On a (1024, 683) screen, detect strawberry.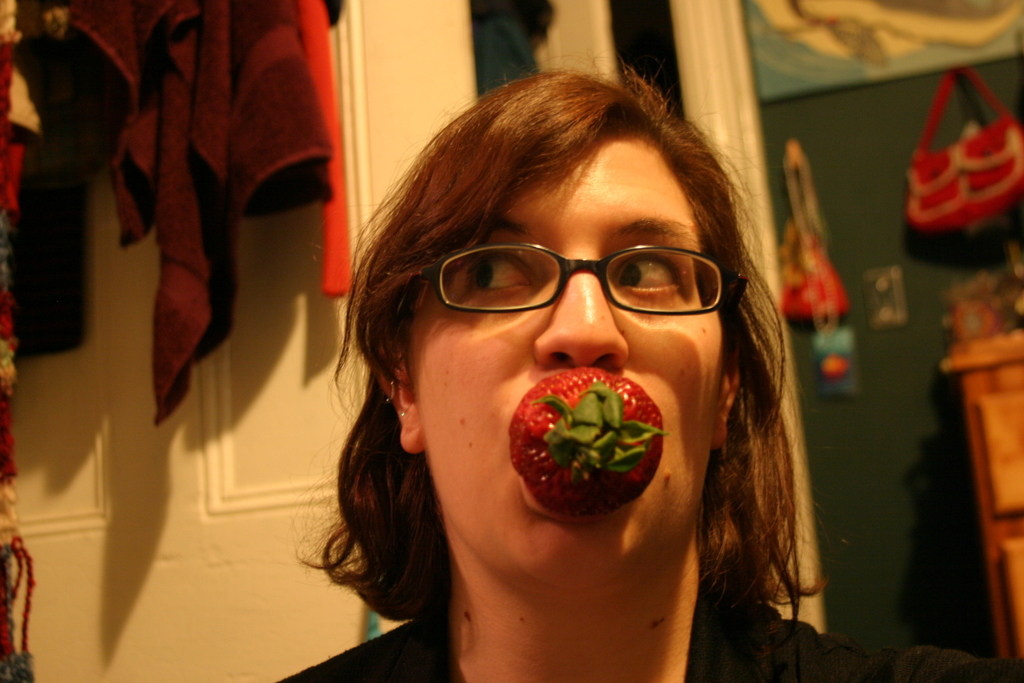
509:354:669:510.
